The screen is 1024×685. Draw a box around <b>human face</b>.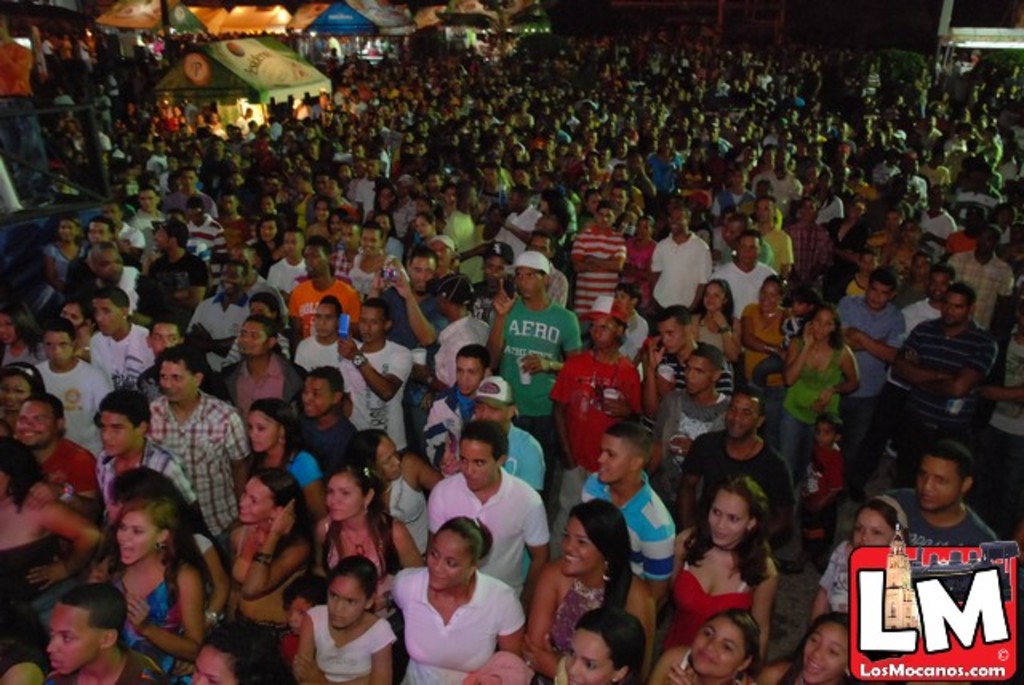
{"left": 429, "top": 536, "right": 467, "bottom": 589}.
